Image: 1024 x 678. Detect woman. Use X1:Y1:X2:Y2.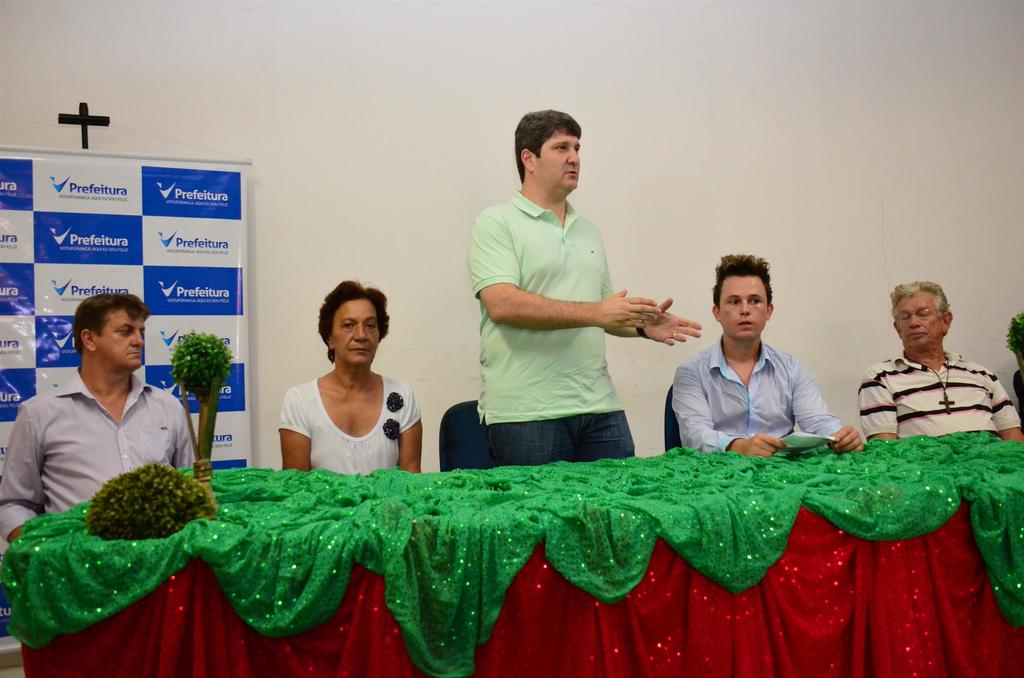
253:282:419:488.
